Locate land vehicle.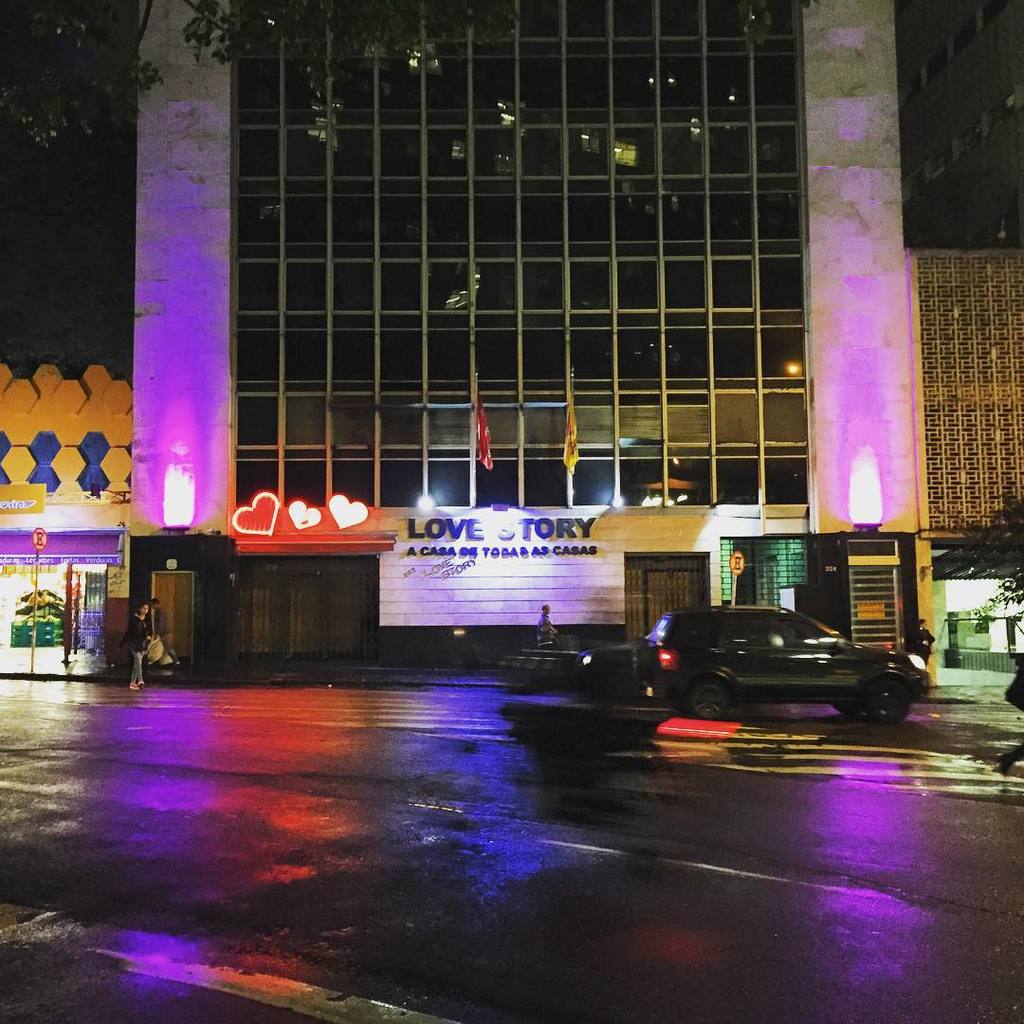
Bounding box: [655, 584, 934, 718].
